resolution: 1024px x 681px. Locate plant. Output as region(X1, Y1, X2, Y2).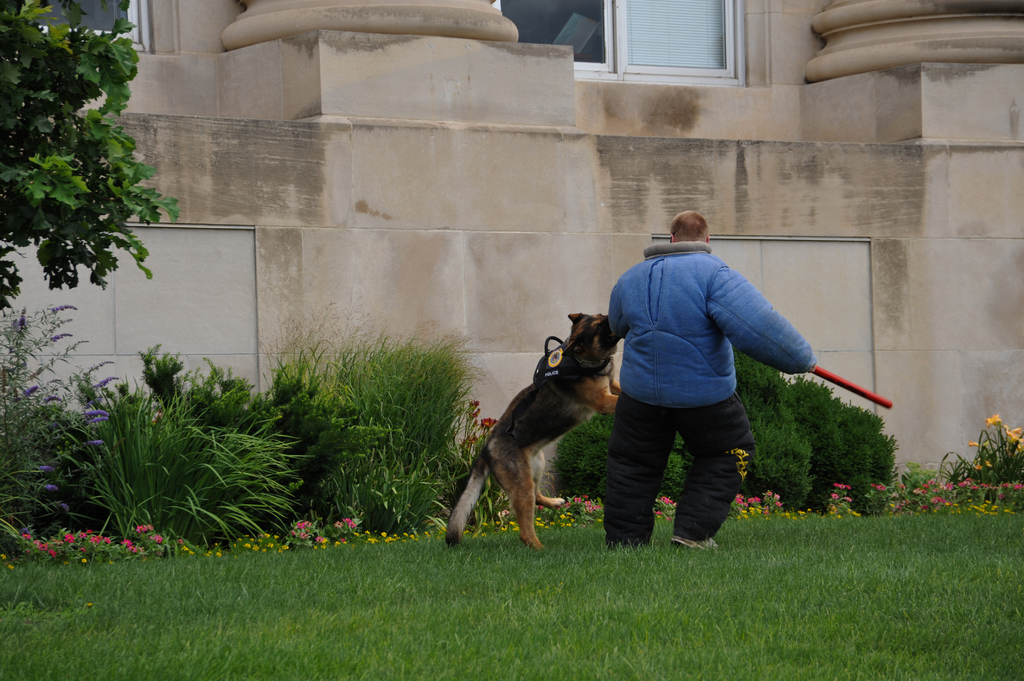
region(268, 303, 489, 534).
